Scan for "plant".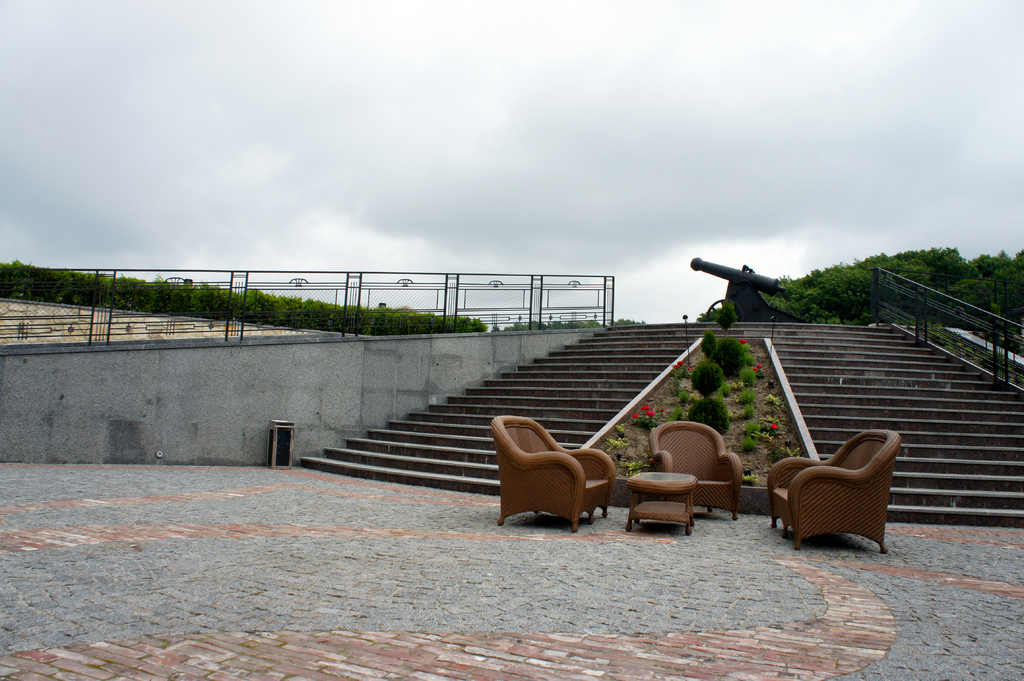
Scan result: pyautogui.locateOnScreen(720, 294, 739, 332).
